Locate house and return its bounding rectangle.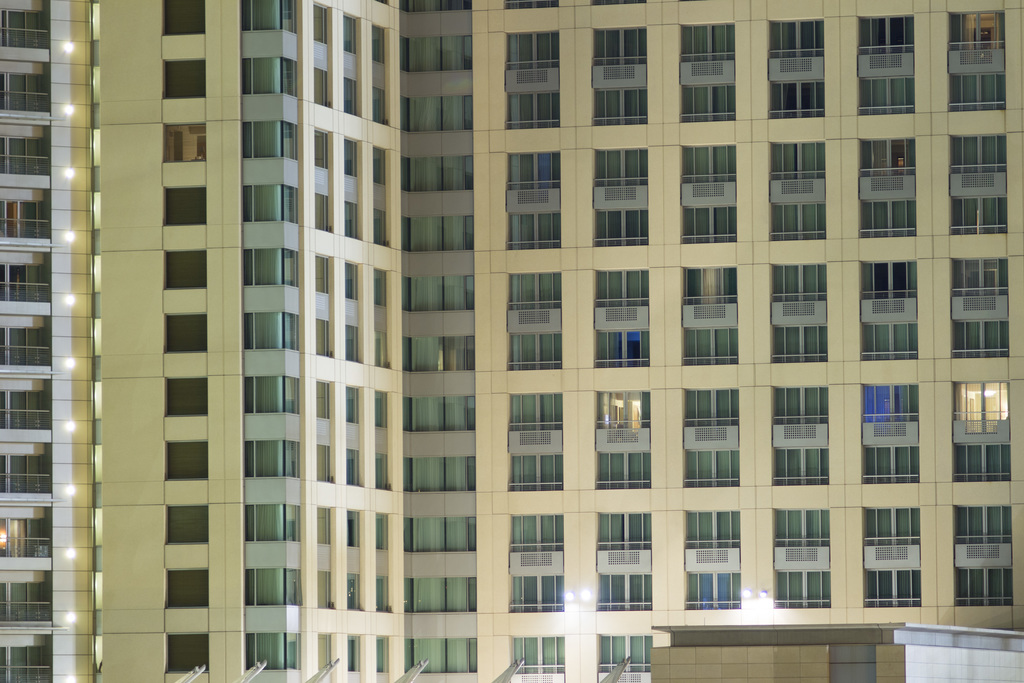
left=98, top=0, right=410, bottom=682.
